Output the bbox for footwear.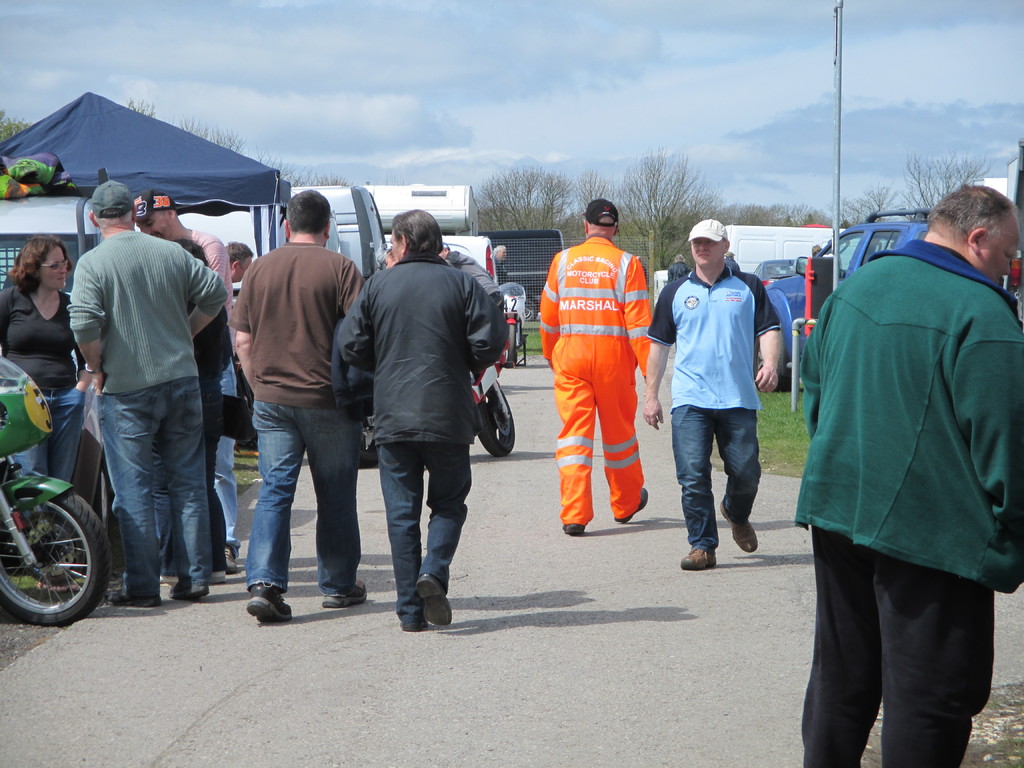
bbox(399, 614, 428, 631).
